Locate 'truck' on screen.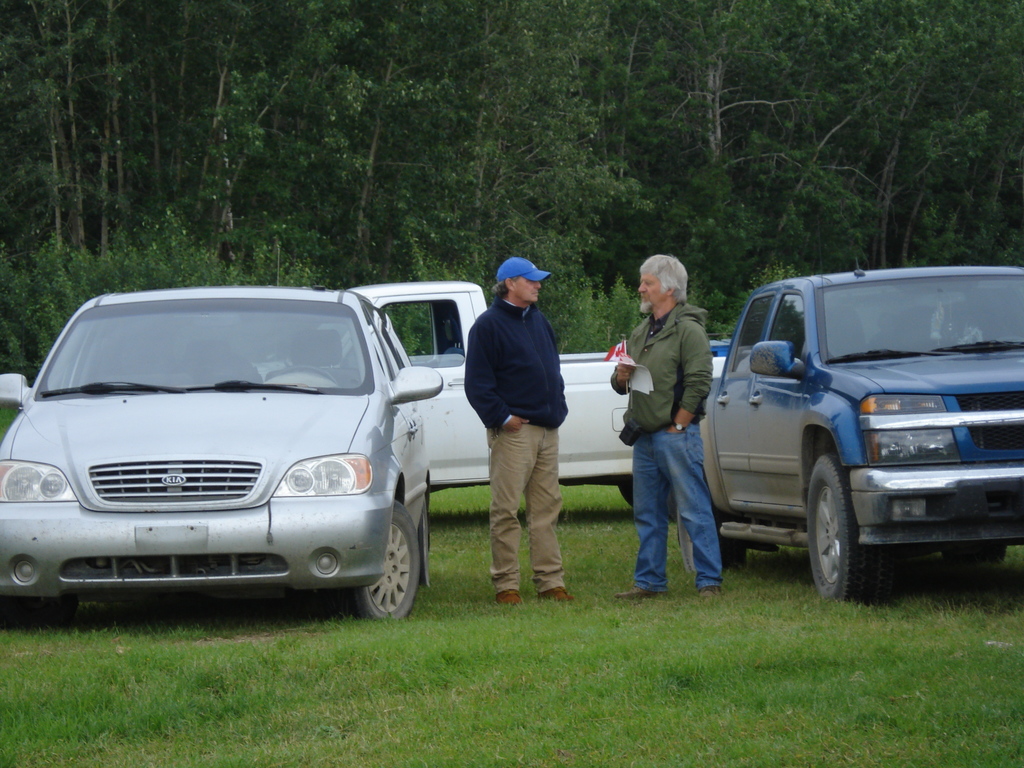
On screen at x1=673, y1=272, x2=1016, y2=600.
